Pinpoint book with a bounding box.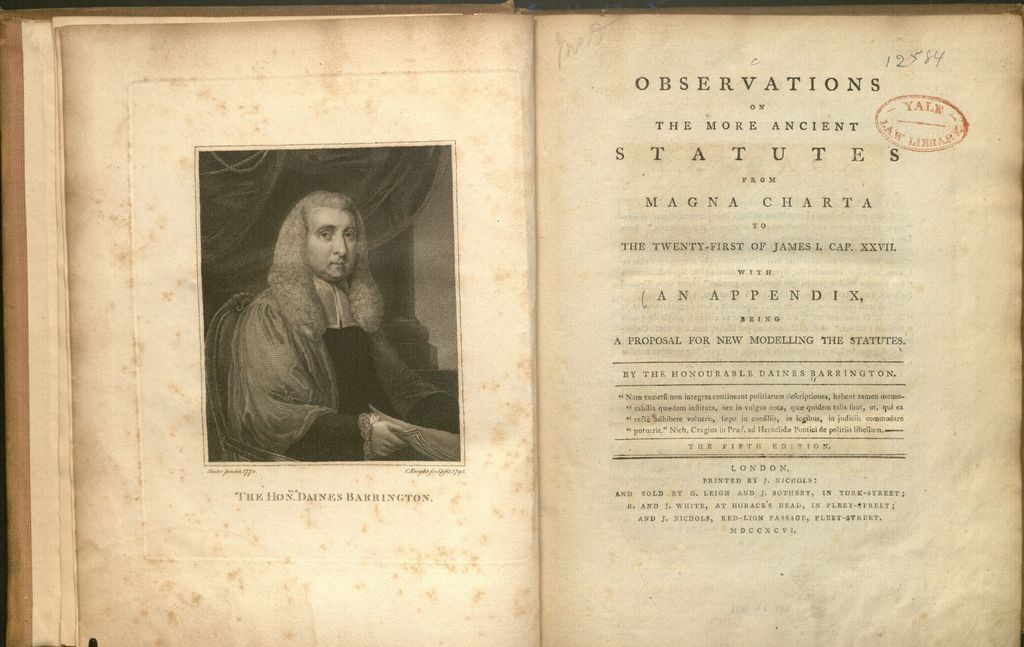
bbox(36, 0, 1012, 614).
